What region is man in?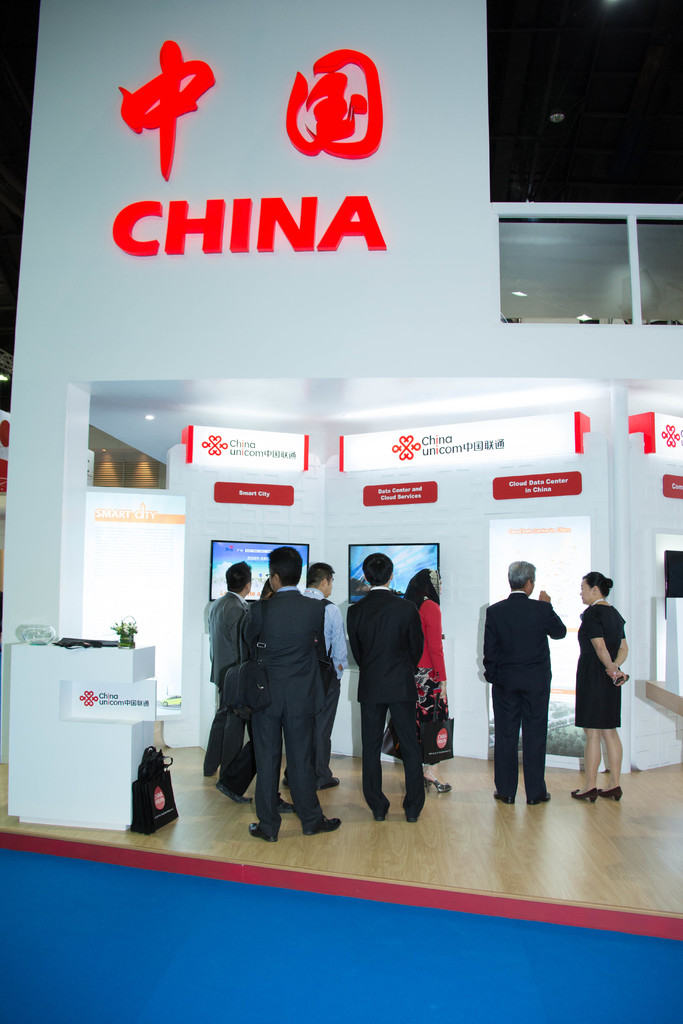
<region>477, 559, 568, 807</region>.
